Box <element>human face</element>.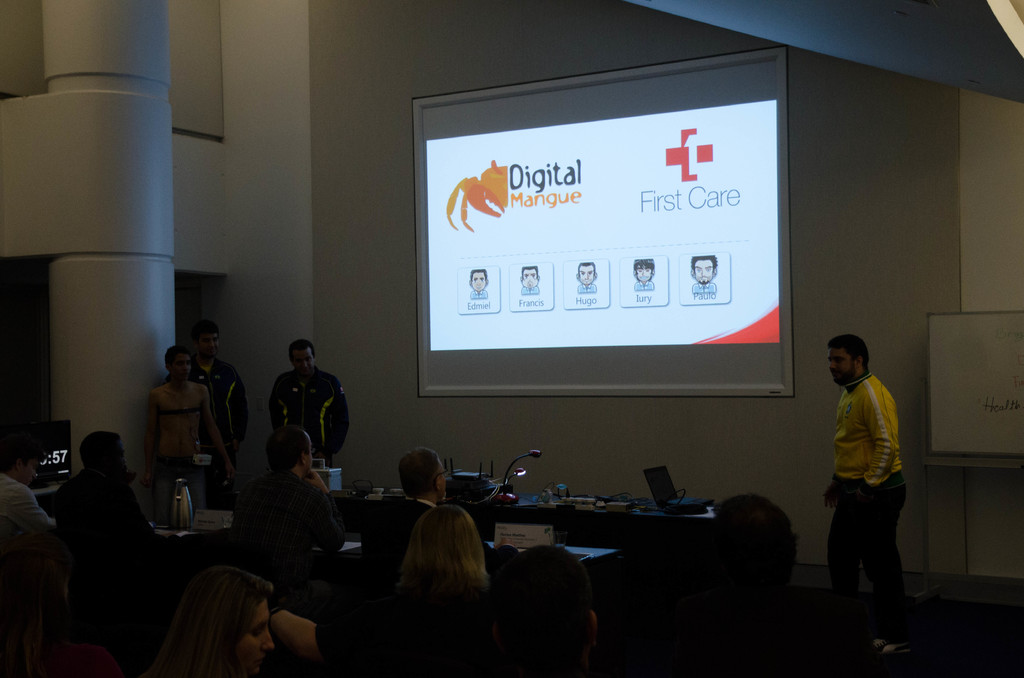
bbox(292, 345, 317, 379).
